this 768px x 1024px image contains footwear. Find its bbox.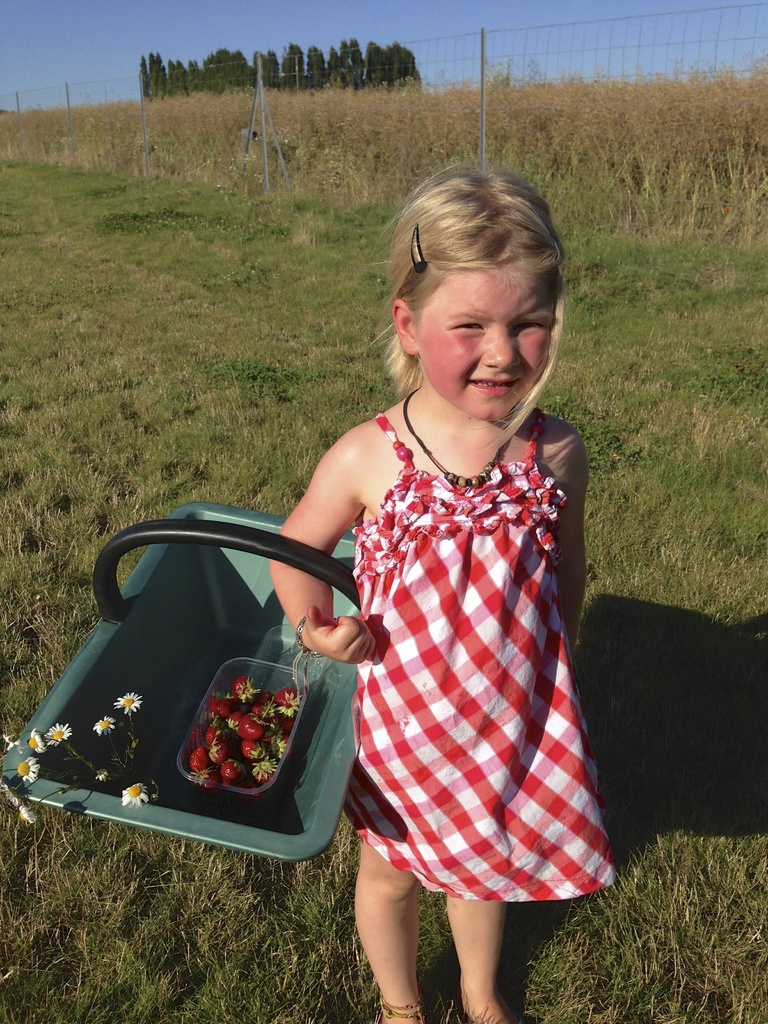
box=[375, 998, 428, 1023].
